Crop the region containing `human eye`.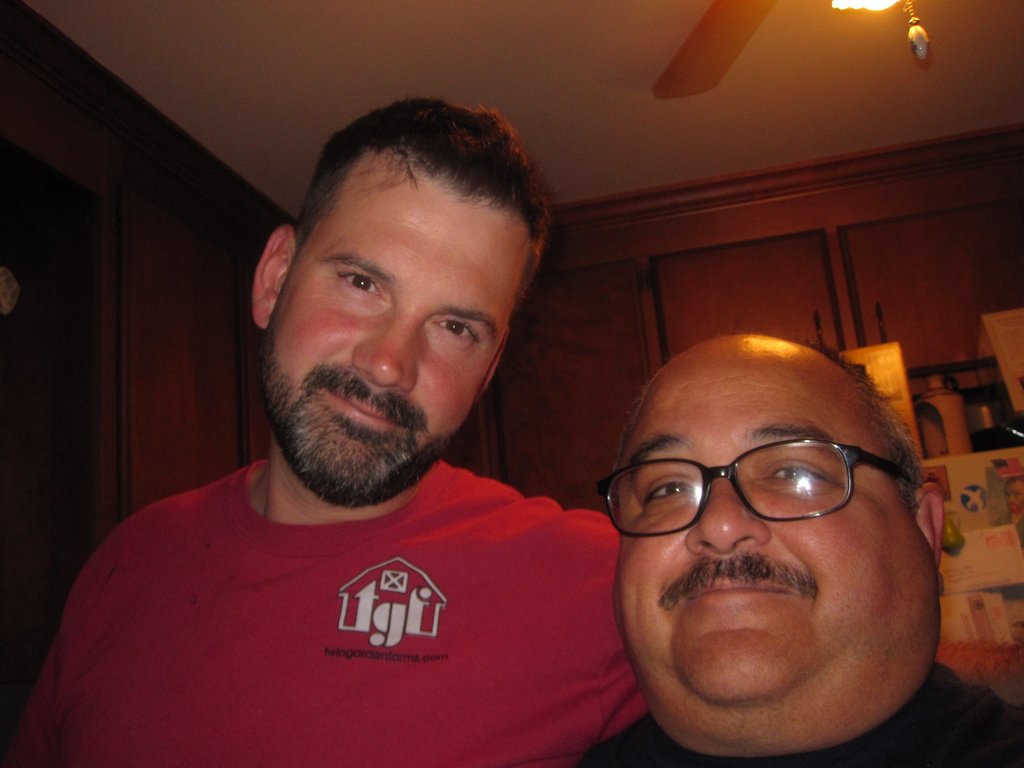
Crop region: [left=634, top=470, right=697, bottom=511].
